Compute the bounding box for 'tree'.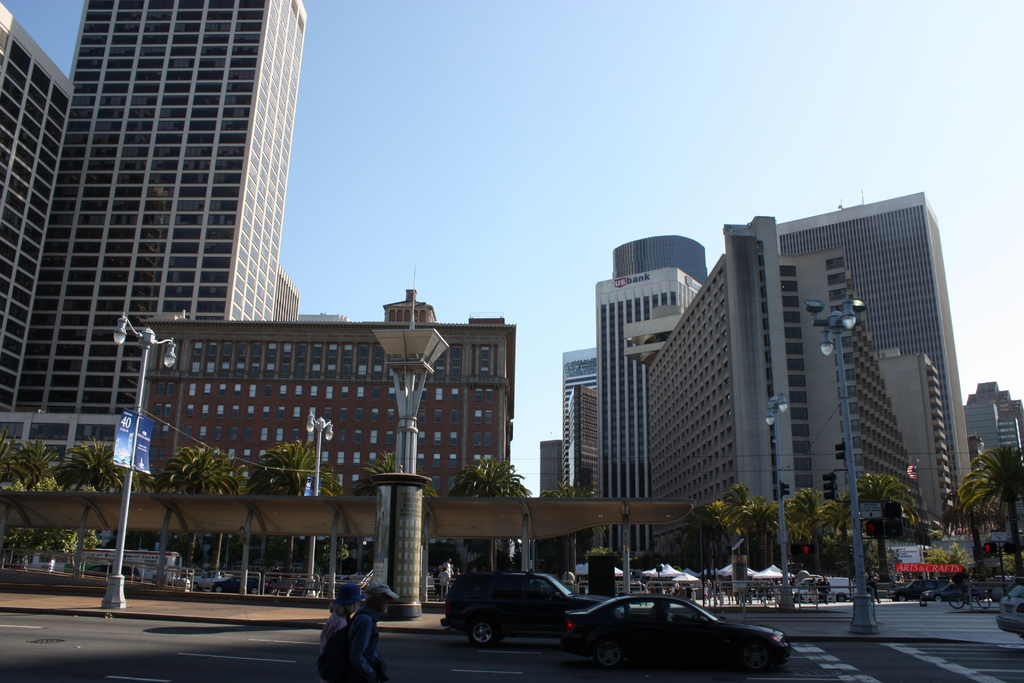
(left=449, top=457, right=536, bottom=573).
